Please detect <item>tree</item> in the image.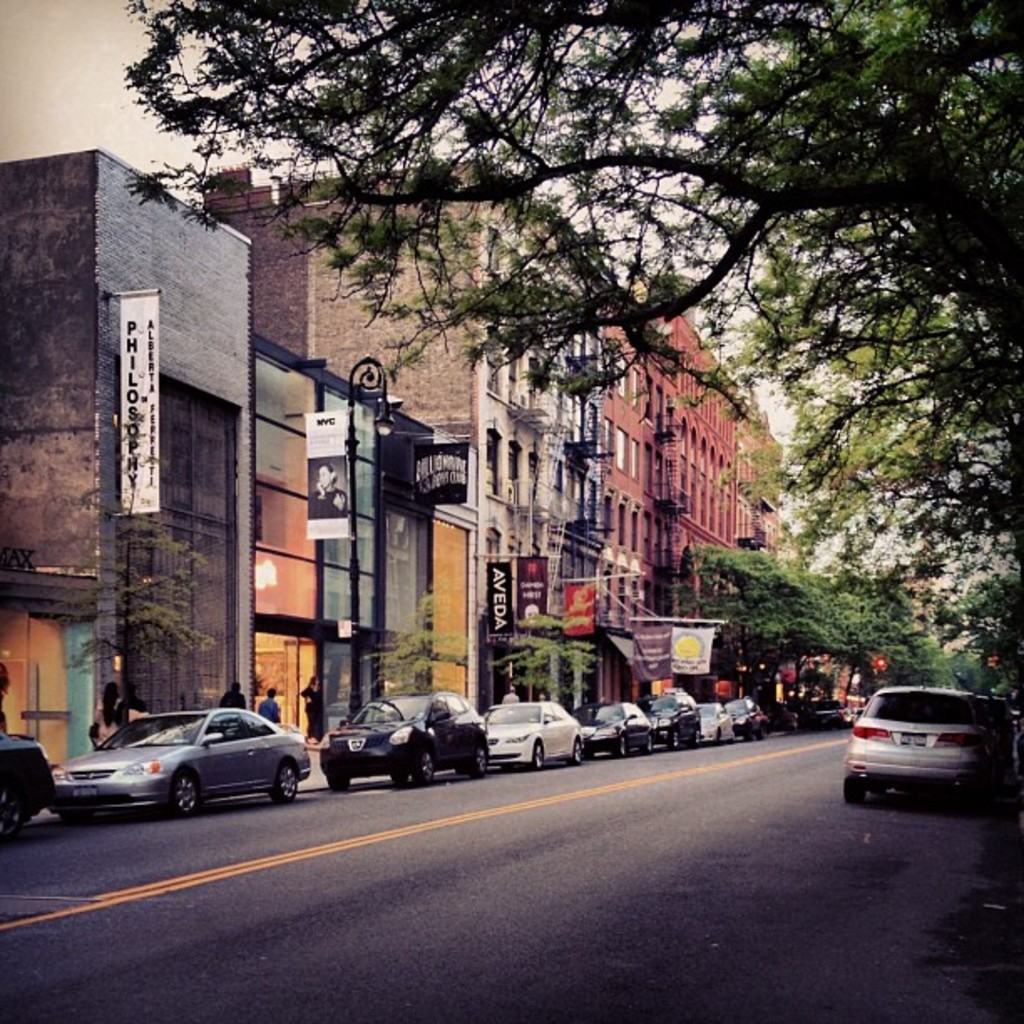
482:611:604:698.
